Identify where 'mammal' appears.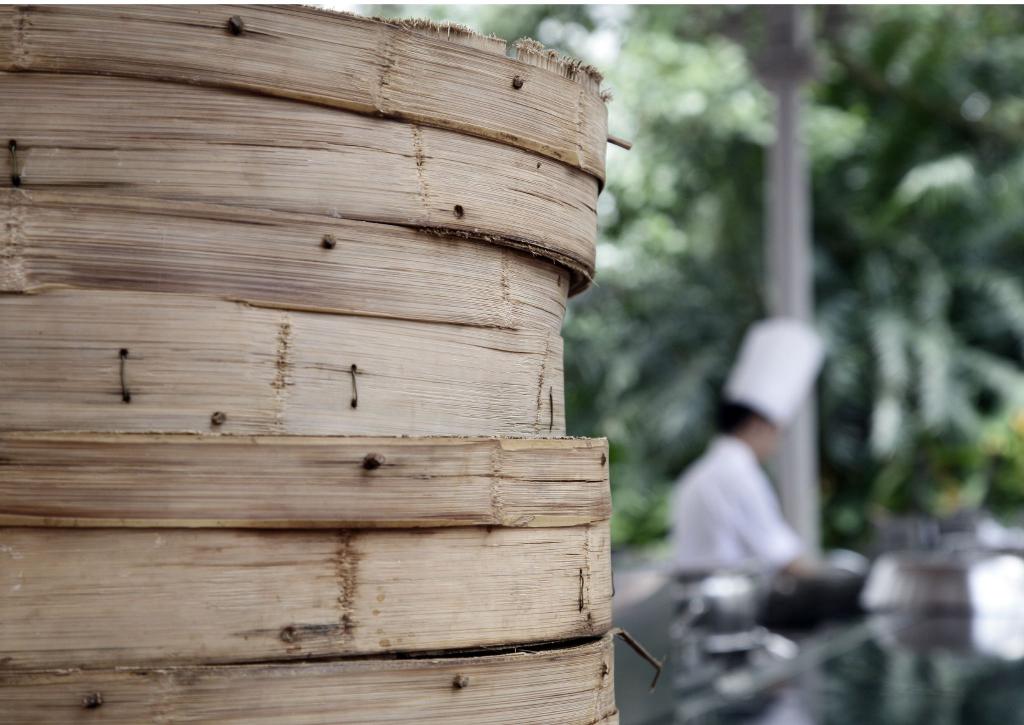
Appears at <box>627,326,836,628</box>.
